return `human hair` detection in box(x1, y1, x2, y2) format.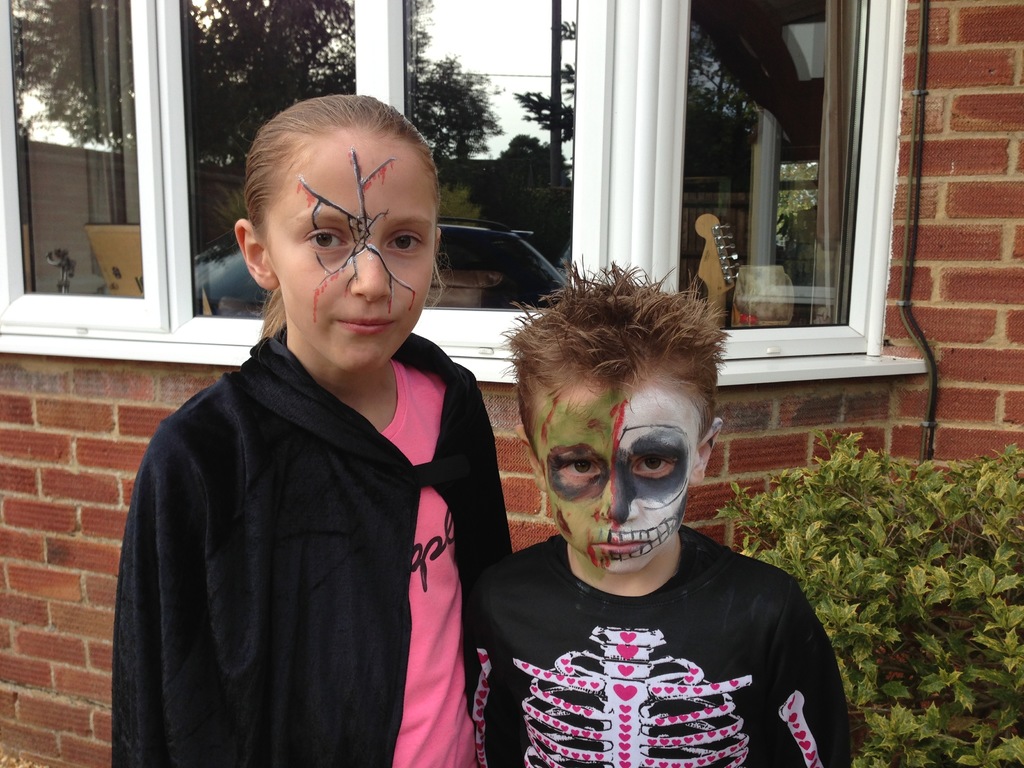
box(496, 254, 733, 466).
